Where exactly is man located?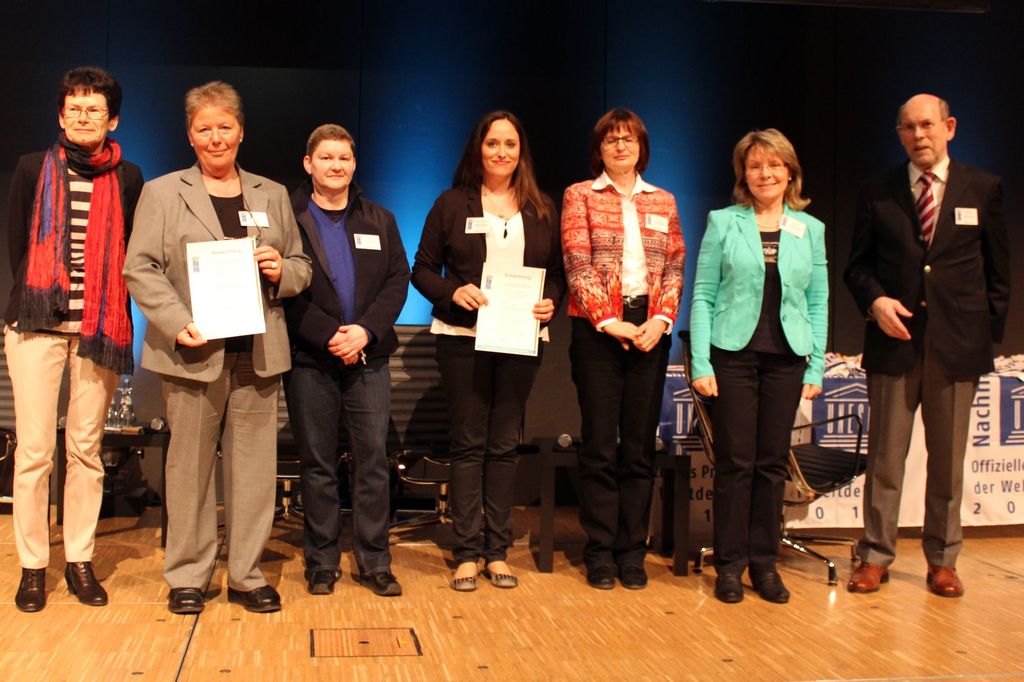
Its bounding box is box(854, 59, 1005, 596).
